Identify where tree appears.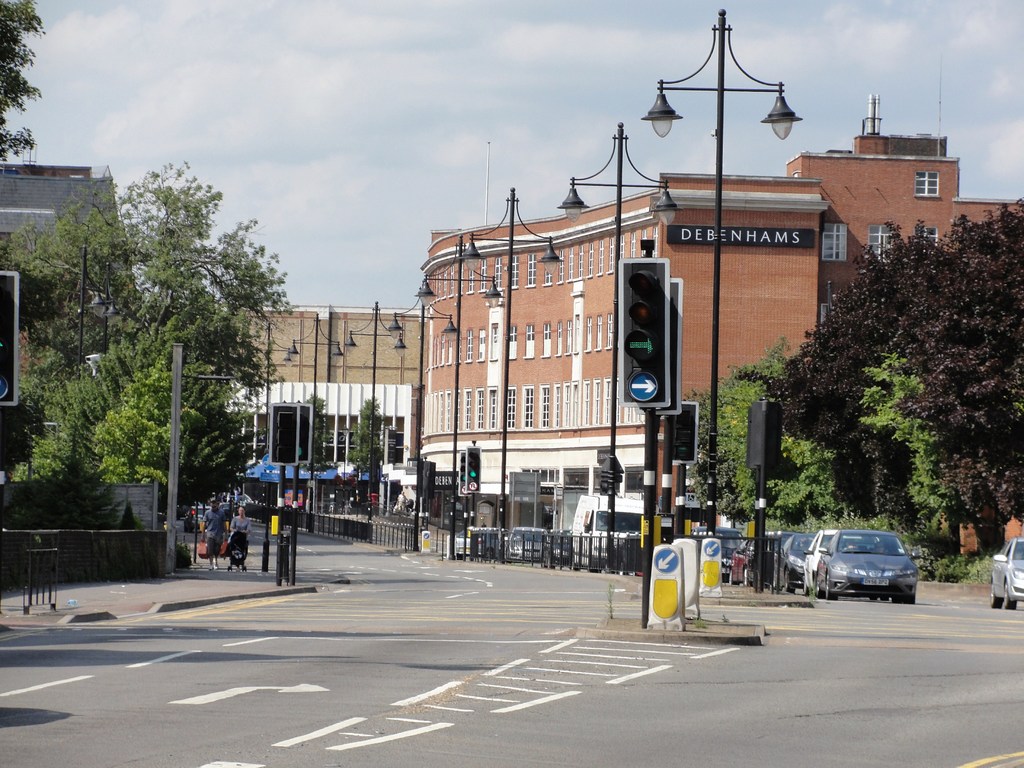
Appears at <bbox>85, 336, 193, 540</bbox>.
